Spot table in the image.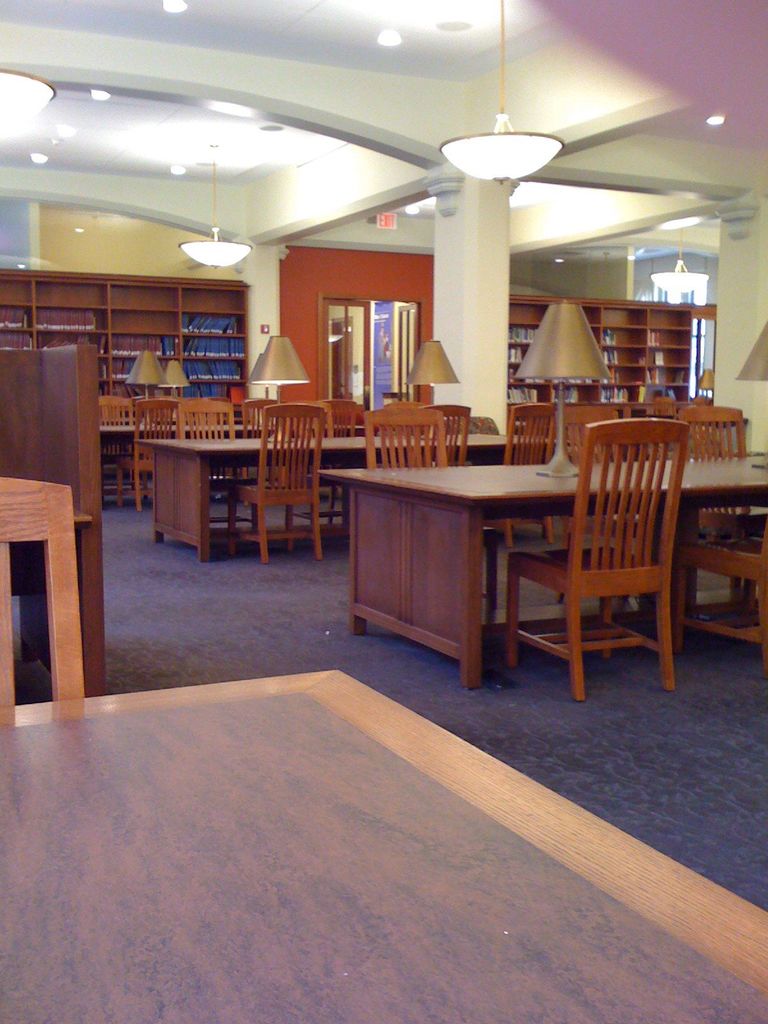
table found at {"x1": 141, "y1": 440, "x2": 549, "y2": 564}.
